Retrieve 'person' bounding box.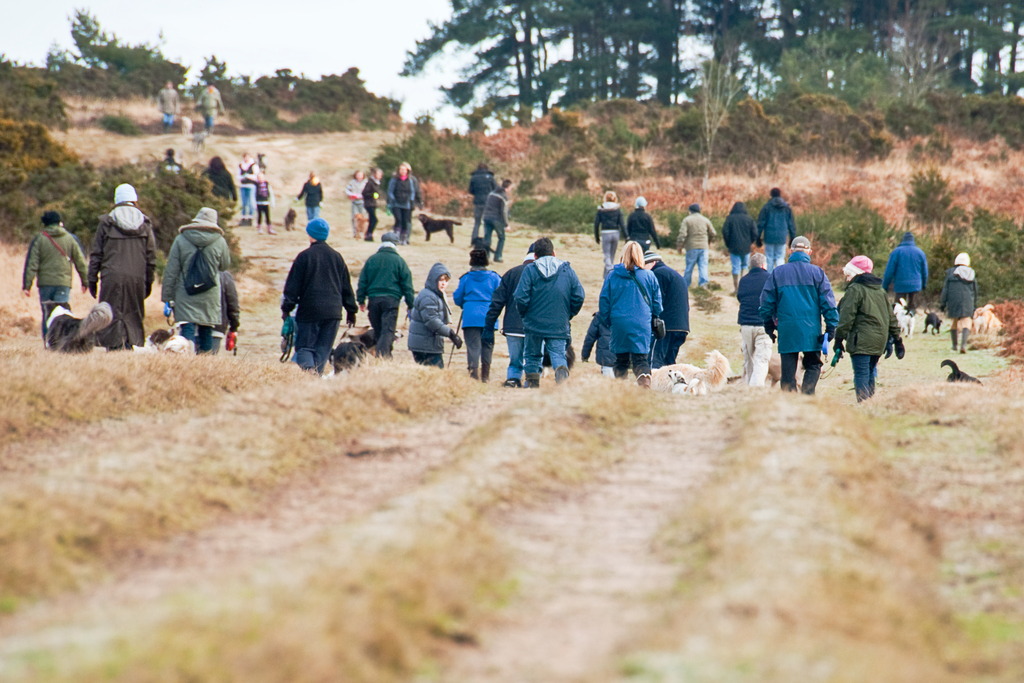
Bounding box: left=195, top=81, right=220, bottom=136.
